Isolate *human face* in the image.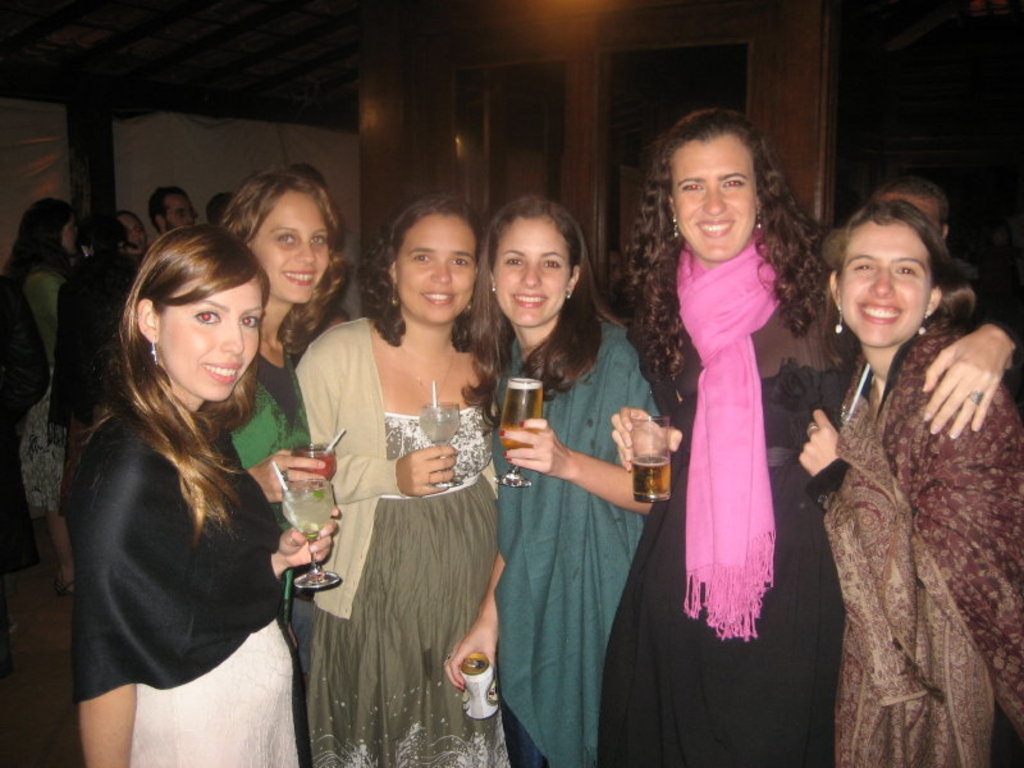
Isolated region: bbox(164, 285, 265, 399).
